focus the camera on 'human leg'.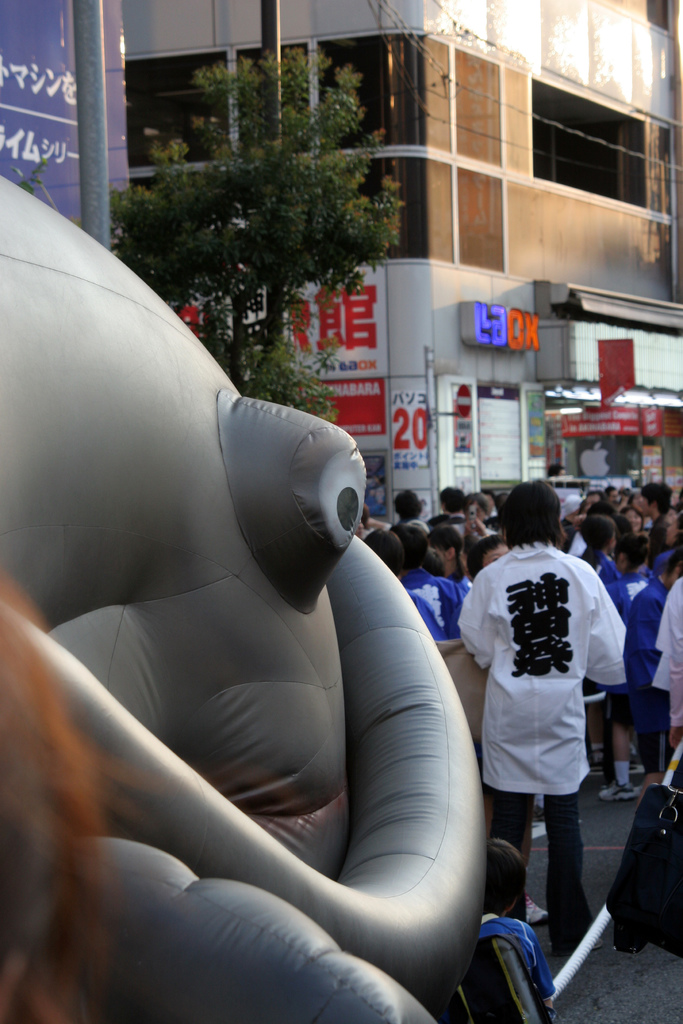
Focus region: (548,790,602,952).
